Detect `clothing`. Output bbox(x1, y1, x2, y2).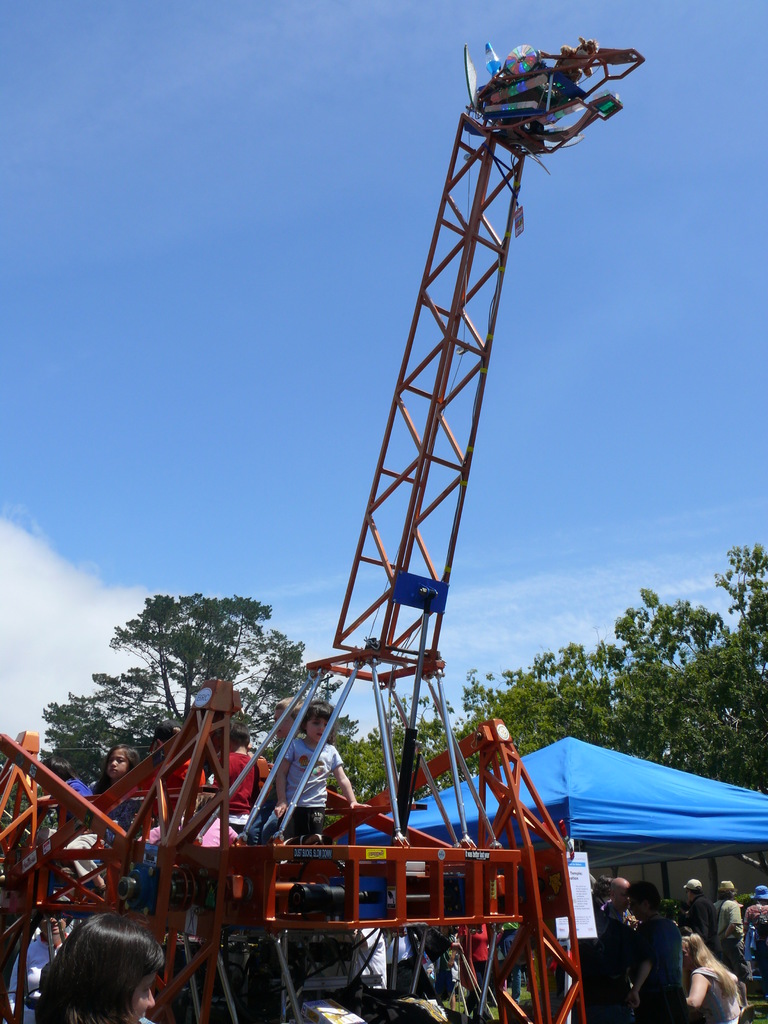
bbox(486, 917, 522, 1000).
